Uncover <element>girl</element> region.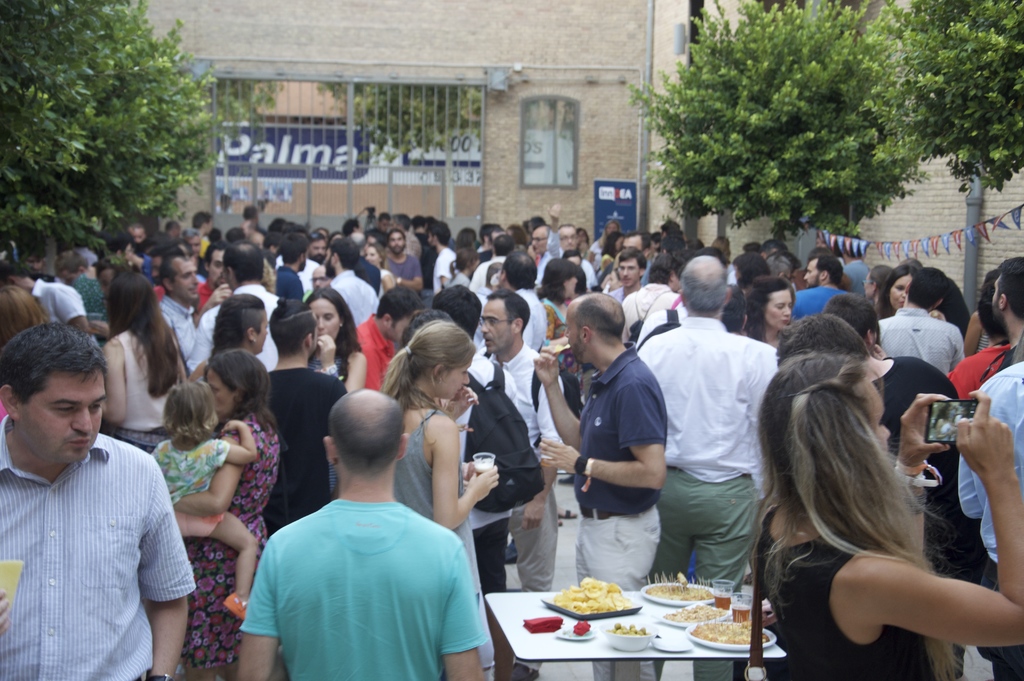
Uncovered: region(748, 357, 1023, 680).
